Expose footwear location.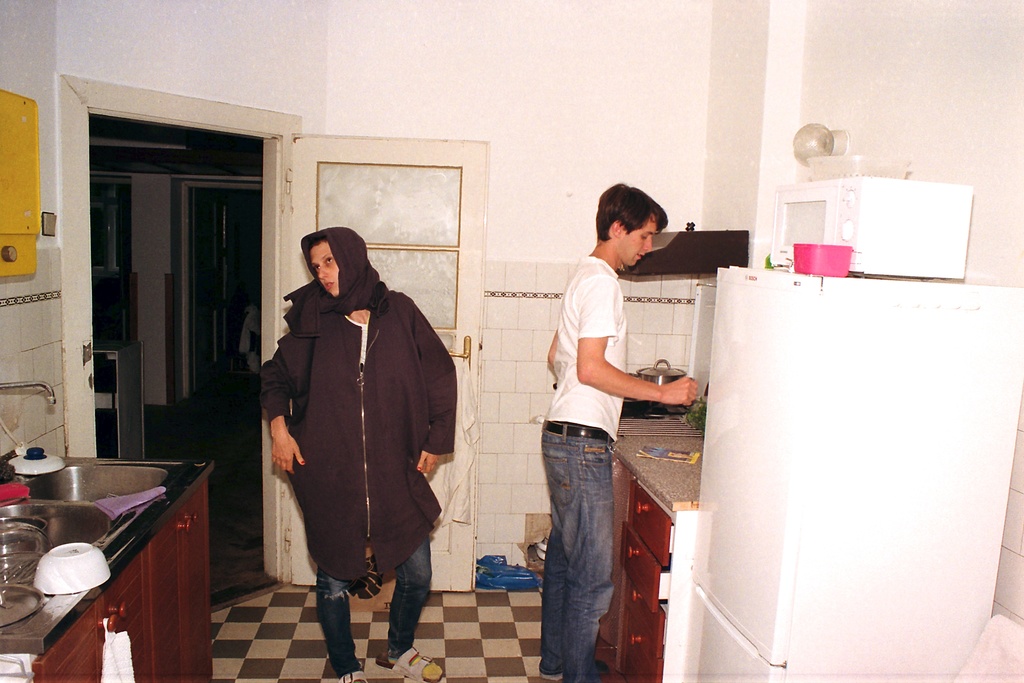
Exposed at (340, 671, 367, 682).
